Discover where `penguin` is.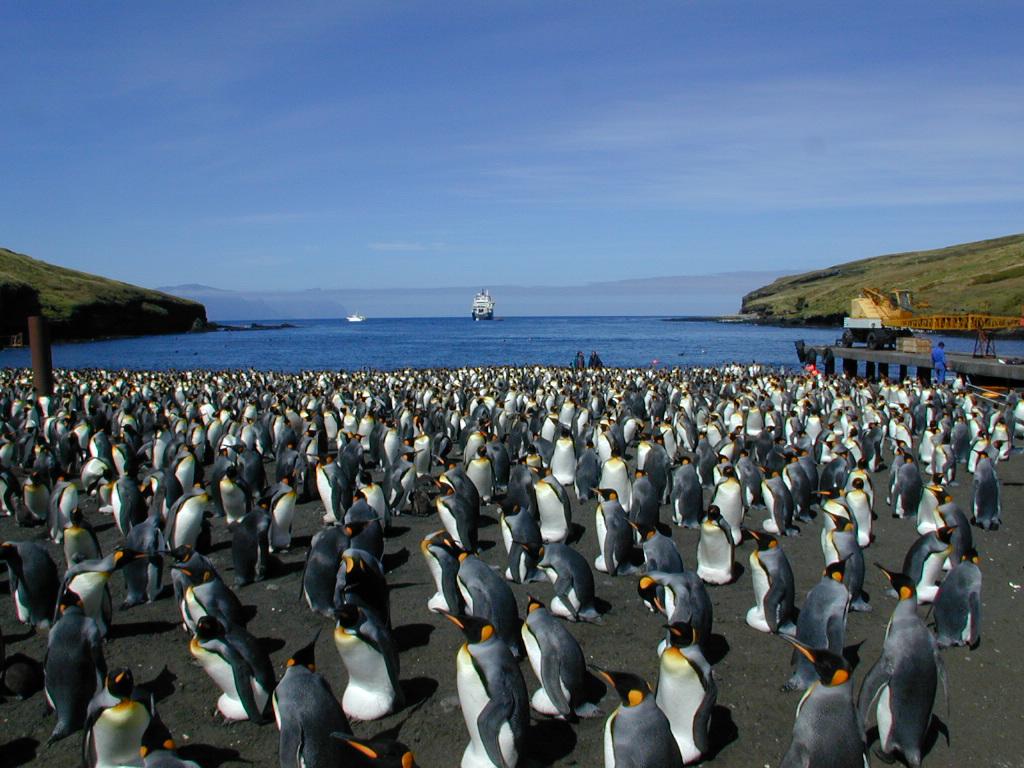
Discovered at (306, 519, 337, 605).
